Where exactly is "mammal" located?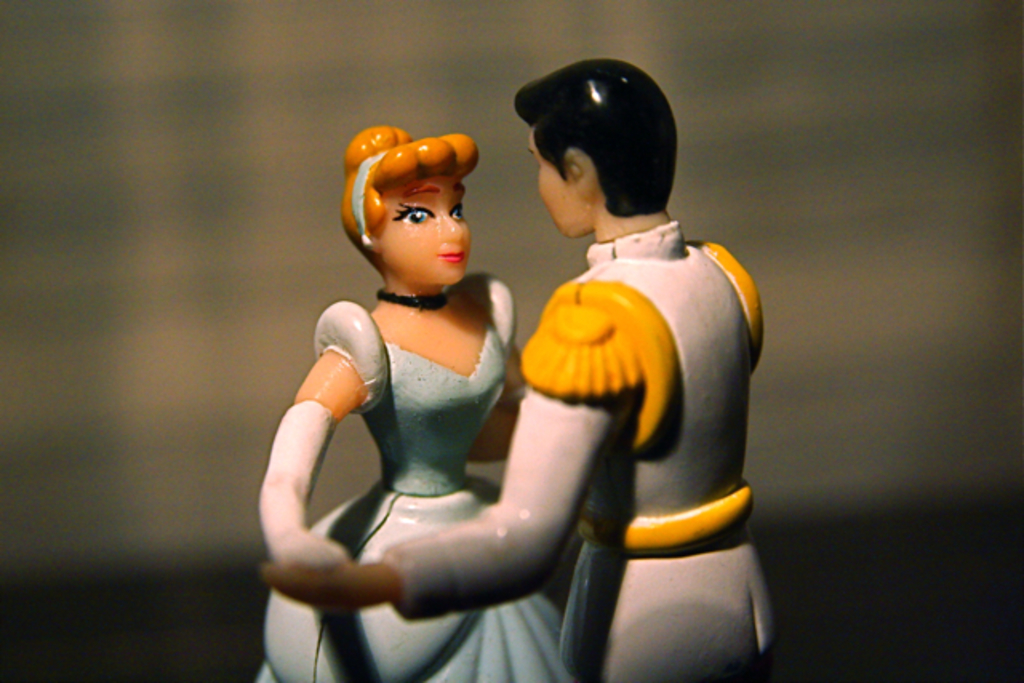
Its bounding box is detection(426, 90, 790, 669).
